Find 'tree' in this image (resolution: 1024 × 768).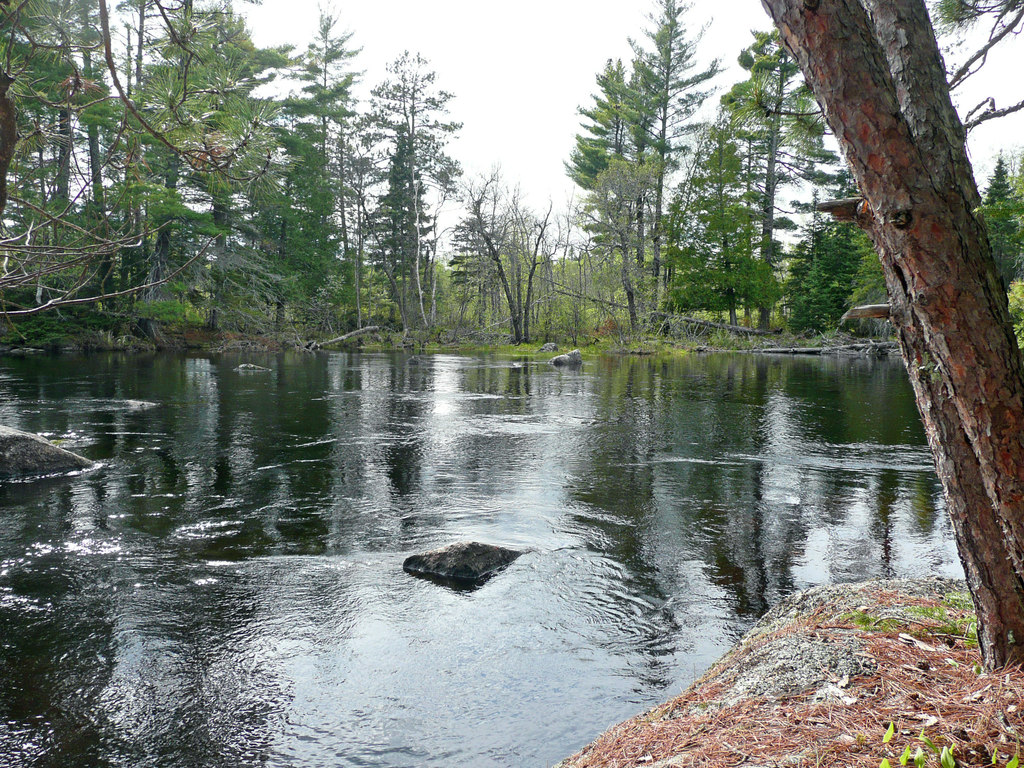
[x1=923, y1=0, x2=1023, y2=353].
